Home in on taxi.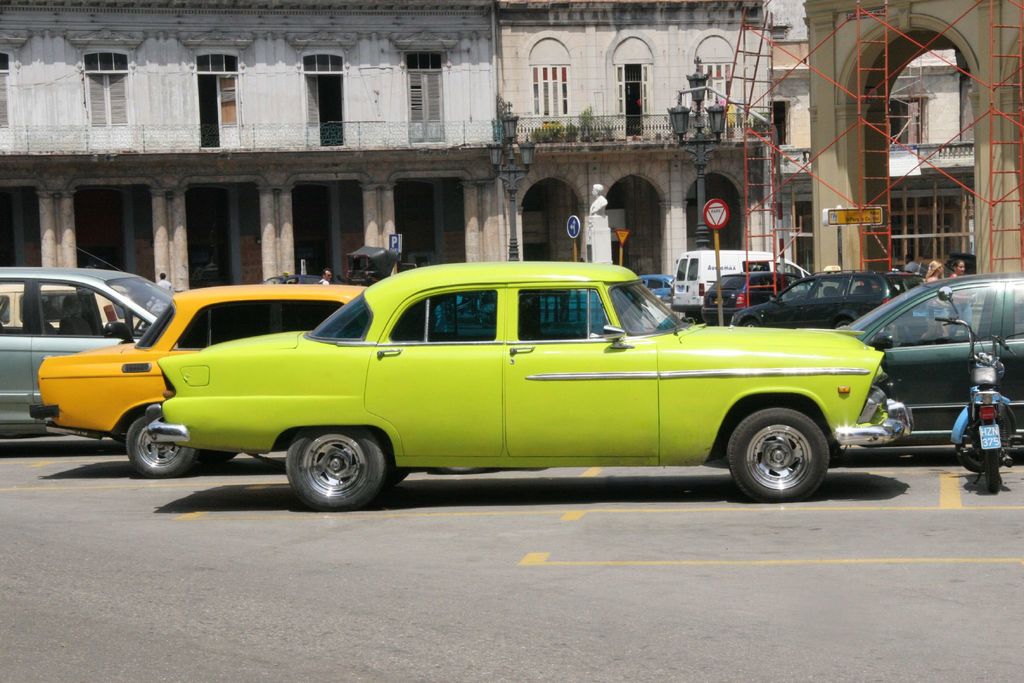
Homed in at left=28, top=283, right=364, bottom=474.
